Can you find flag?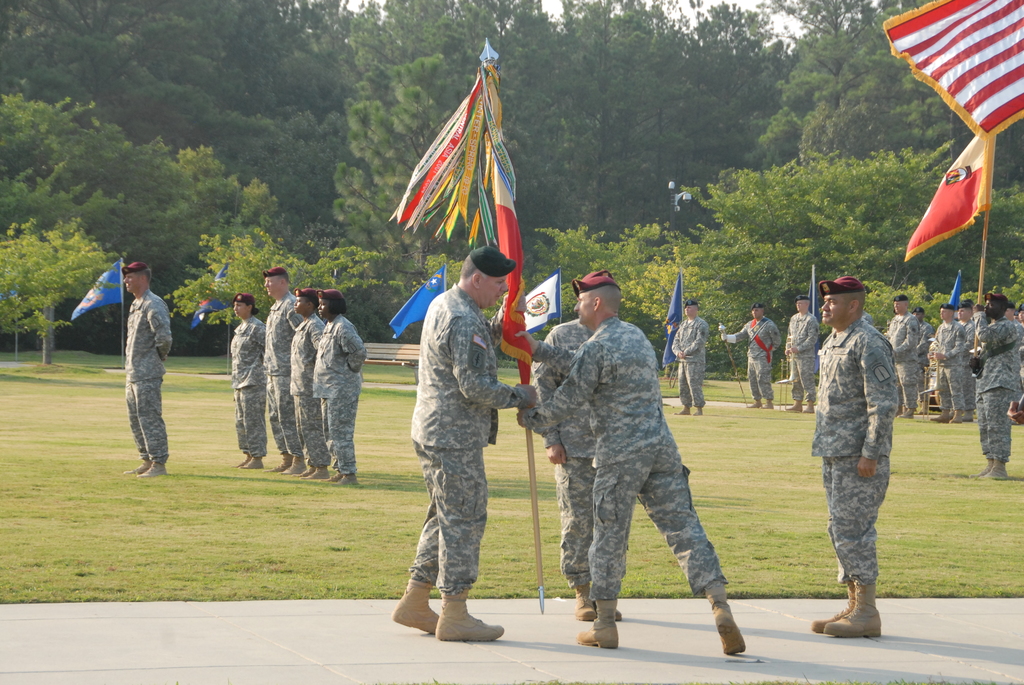
Yes, bounding box: 947, 277, 961, 312.
